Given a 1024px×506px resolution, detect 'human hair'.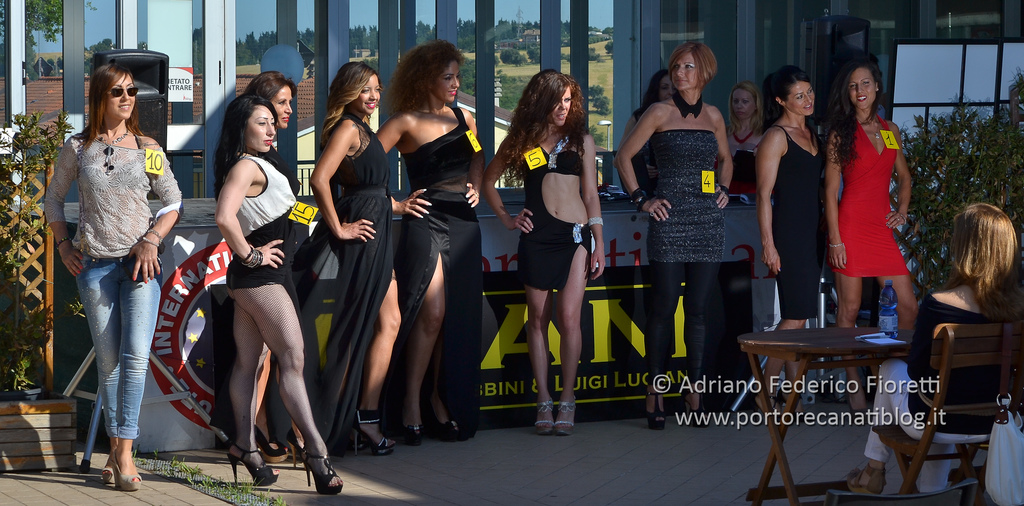
{"x1": 668, "y1": 42, "x2": 719, "y2": 90}.
